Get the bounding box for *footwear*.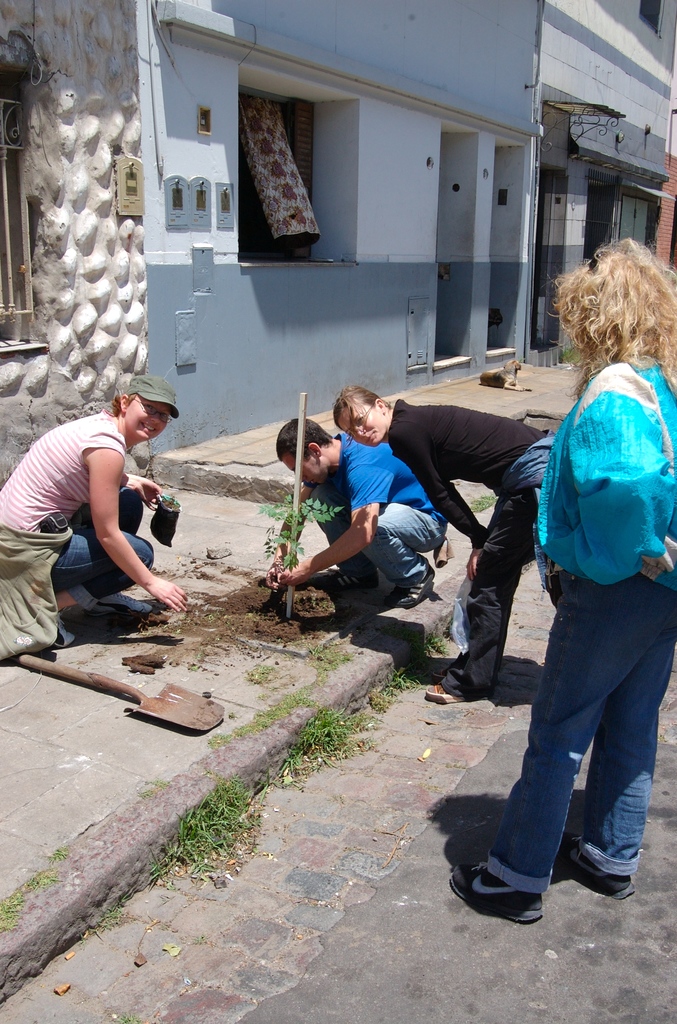
425,681,473,707.
